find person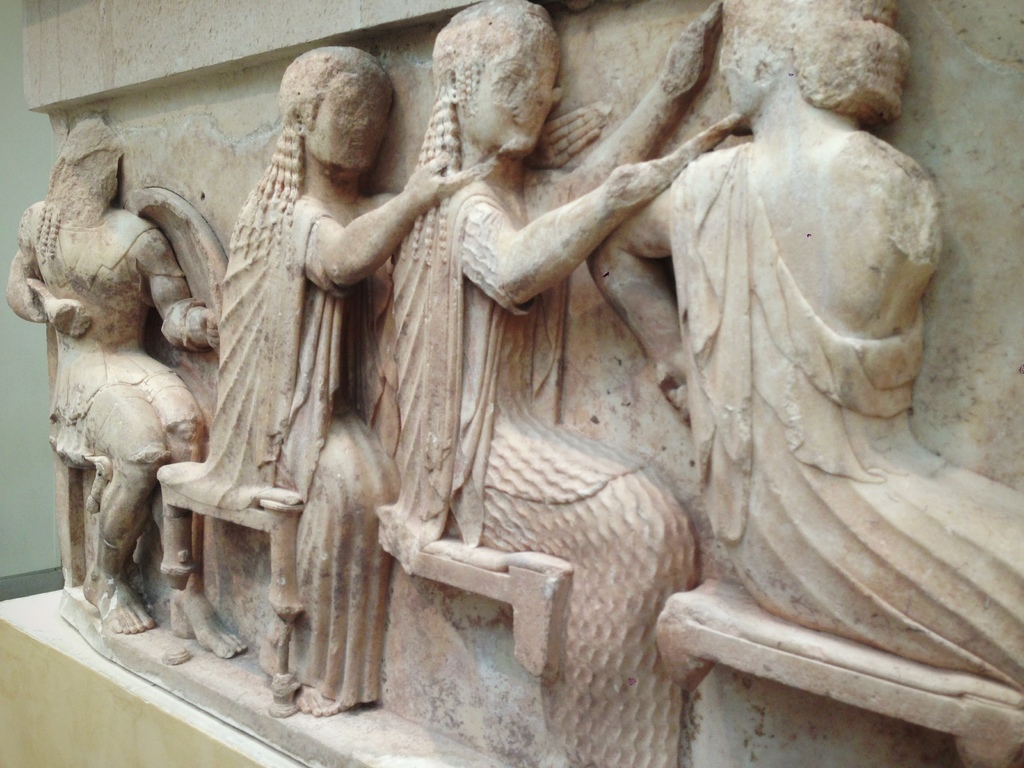
region(597, 0, 1018, 685)
